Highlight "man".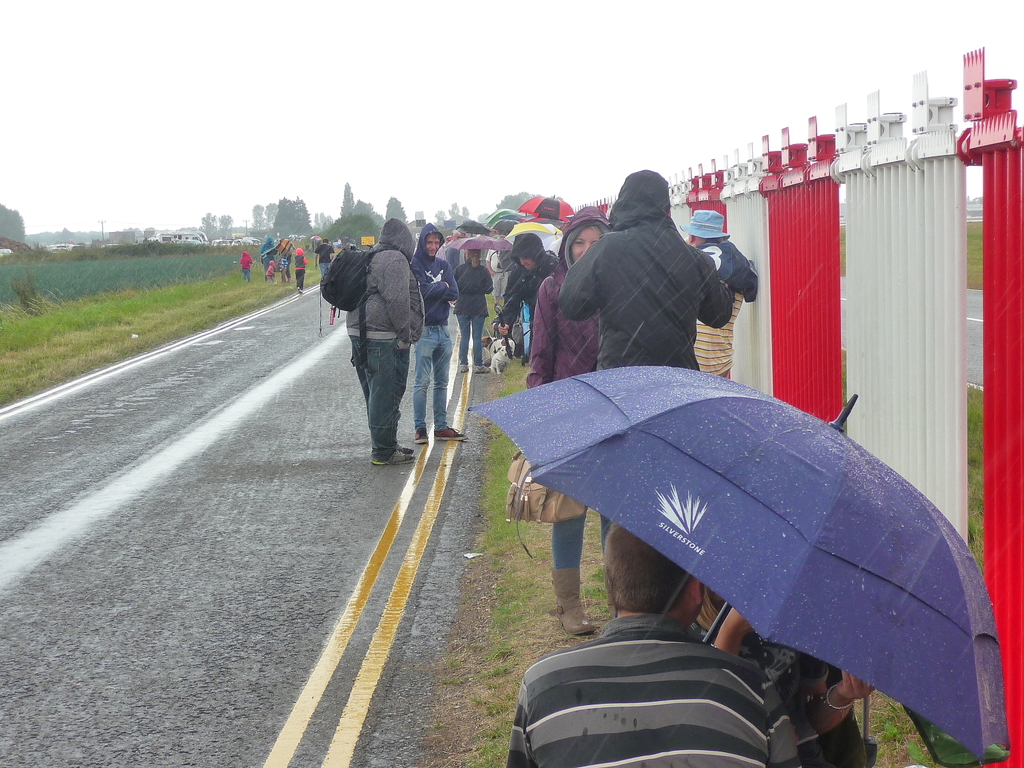
Highlighted region: left=558, top=167, right=733, bottom=550.
